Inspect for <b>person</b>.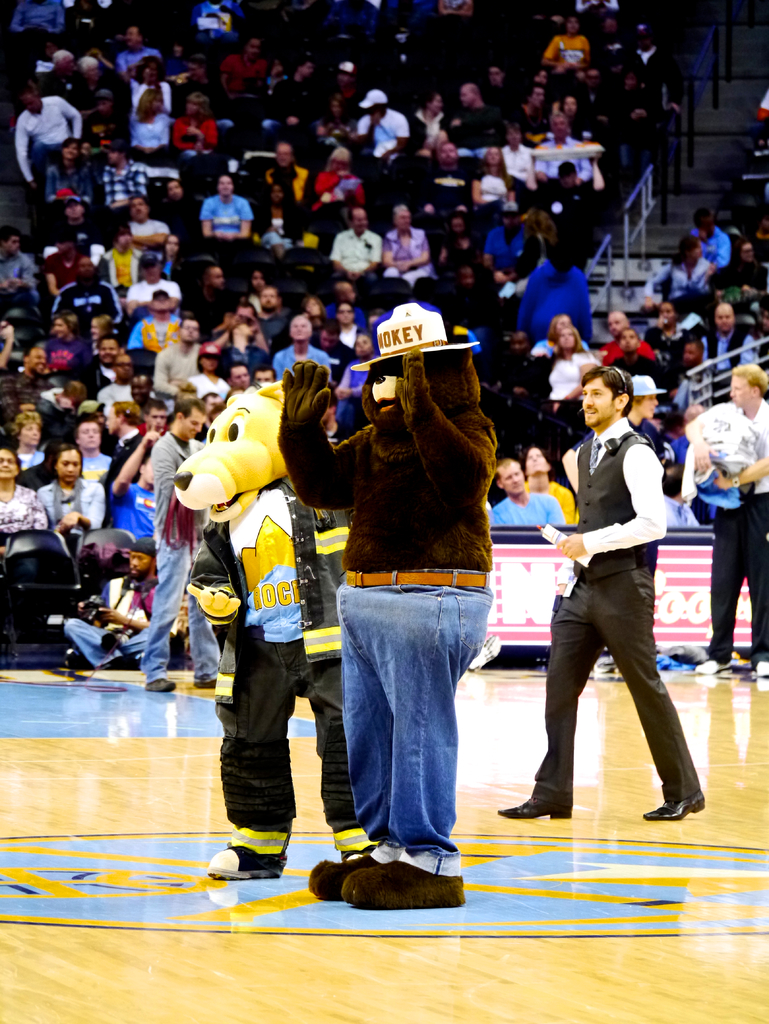
Inspection: {"x1": 521, "y1": 445, "x2": 579, "y2": 525}.
